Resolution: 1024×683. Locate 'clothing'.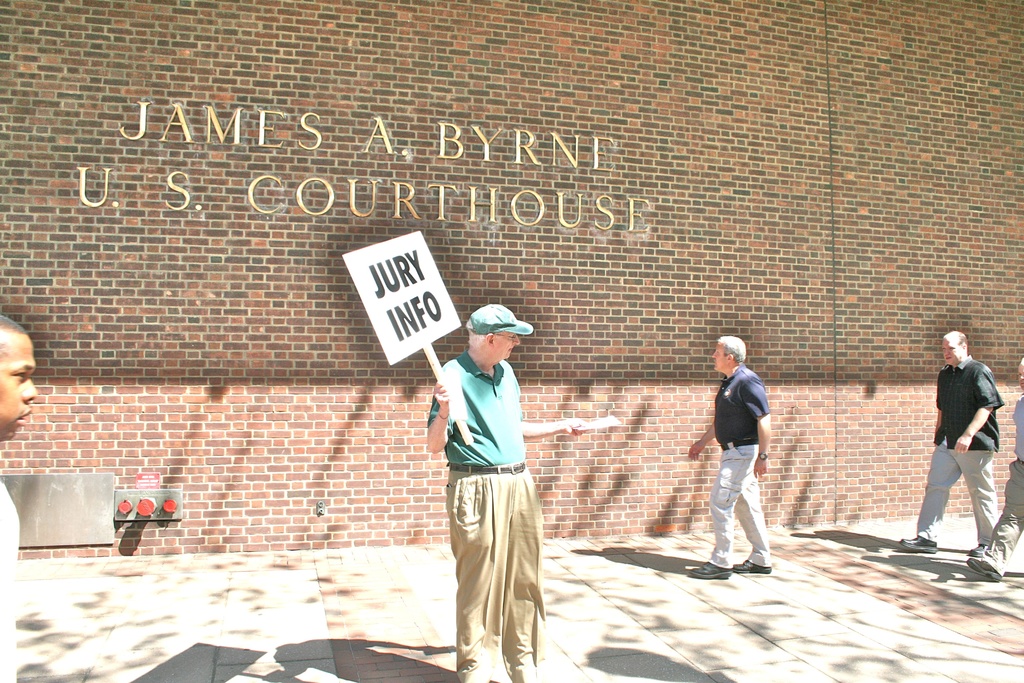
707:361:772:567.
